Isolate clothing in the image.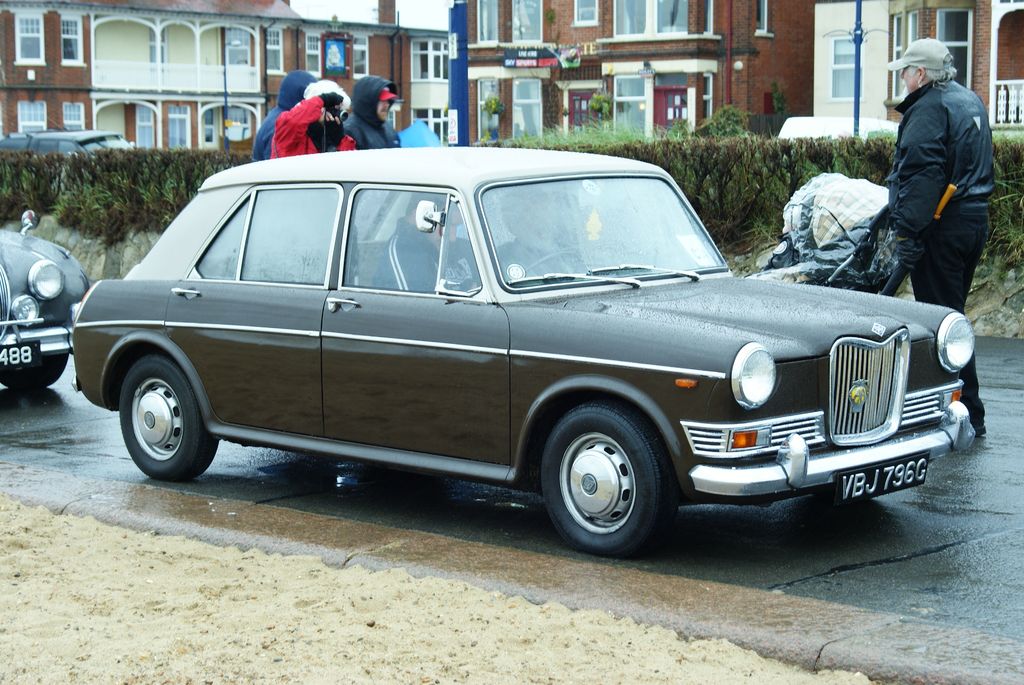
Isolated region: <box>345,79,404,150</box>.
